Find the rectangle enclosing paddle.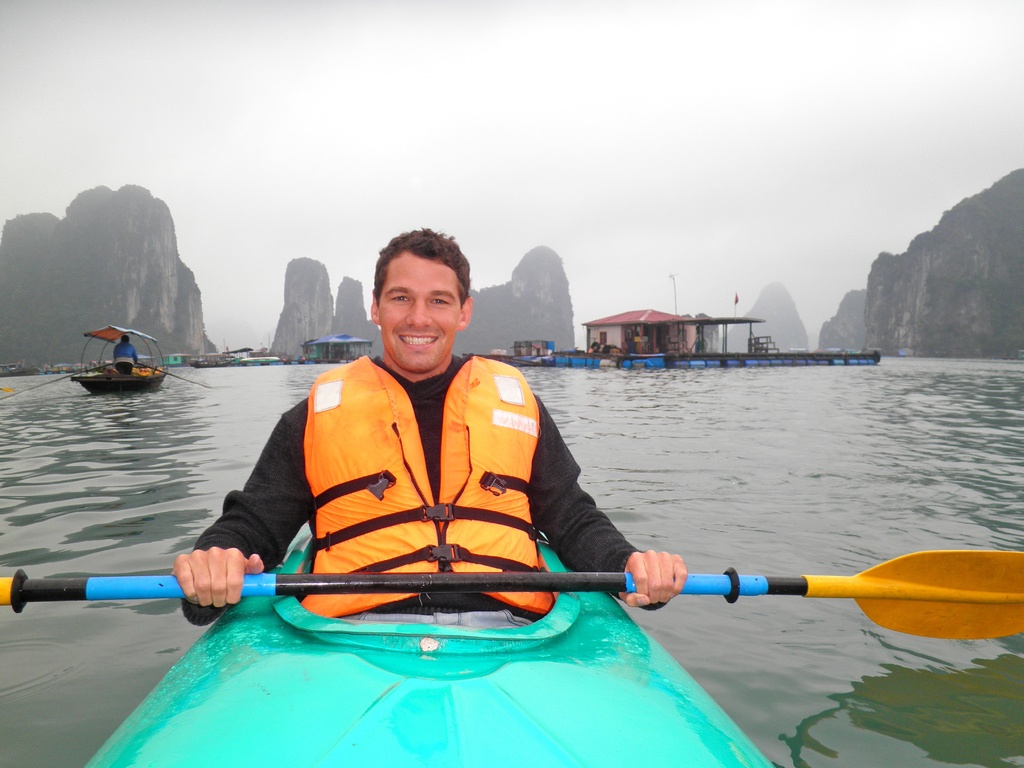
pyautogui.locateOnScreen(136, 364, 210, 389).
